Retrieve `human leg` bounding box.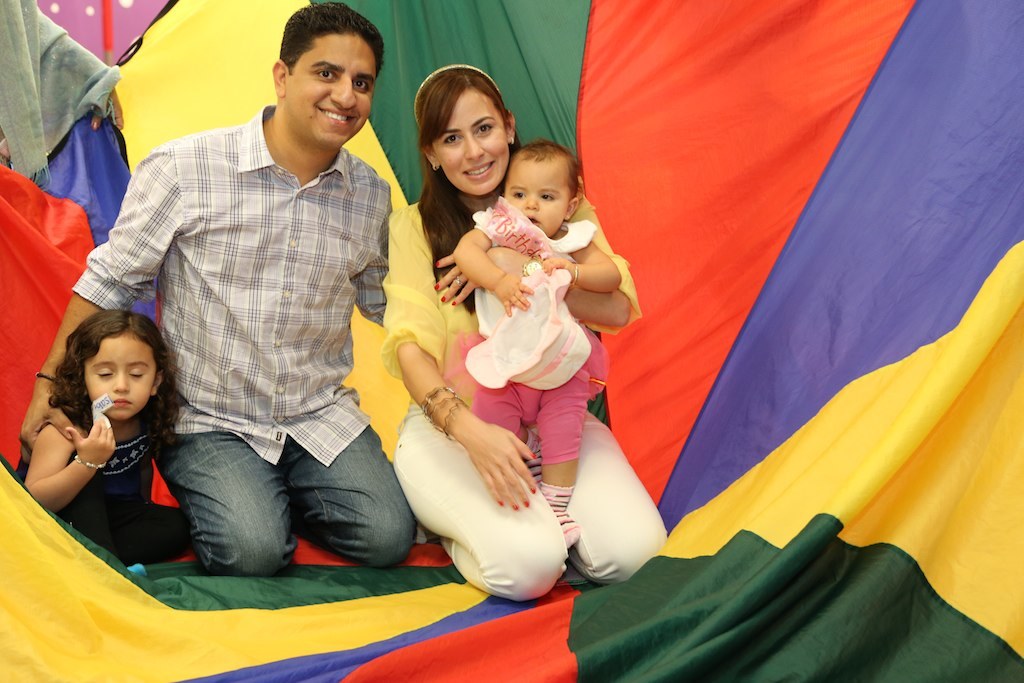
Bounding box: Rect(470, 340, 538, 485).
